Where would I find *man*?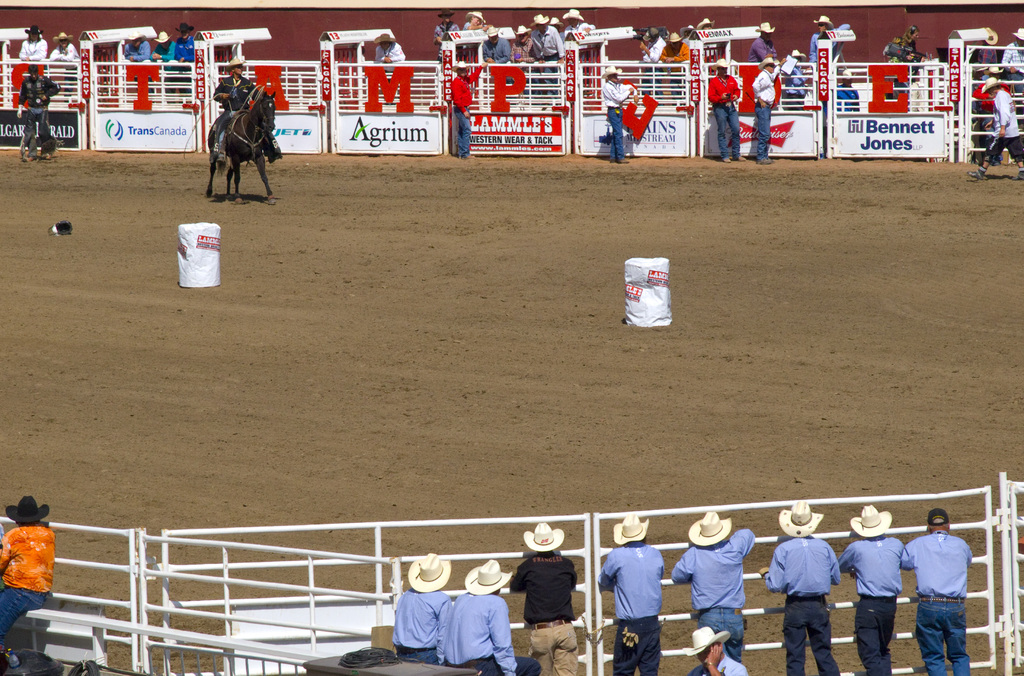
At (760, 64, 774, 162).
